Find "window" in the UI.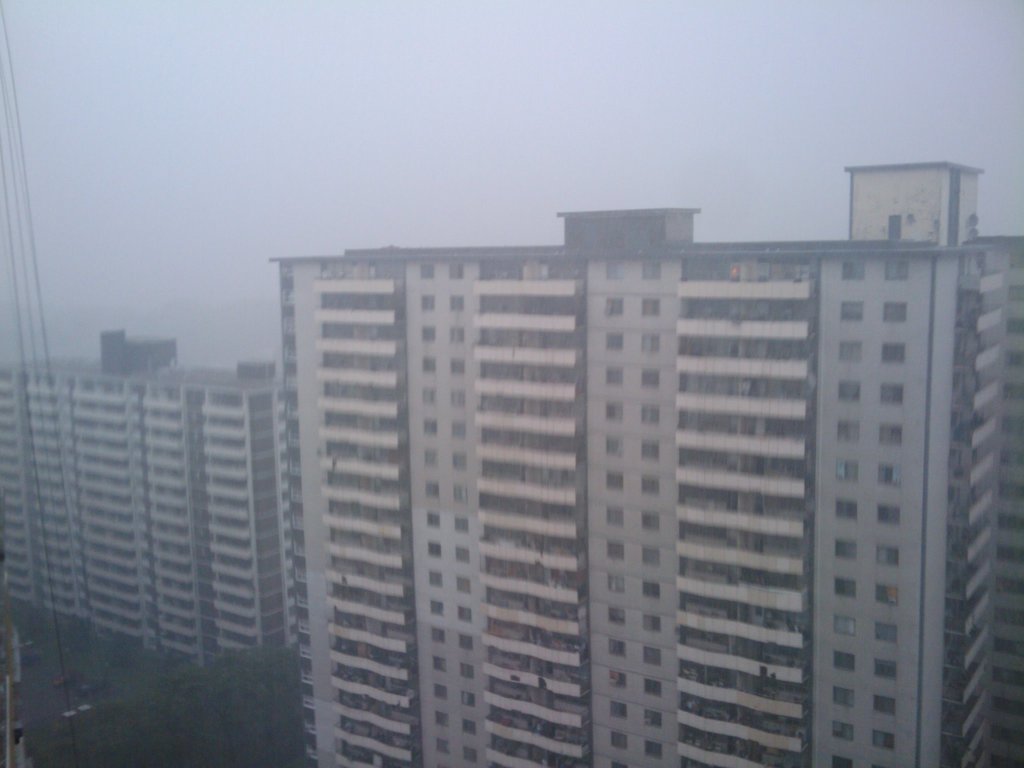
UI element at x1=644, y1=680, x2=663, y2=701.
